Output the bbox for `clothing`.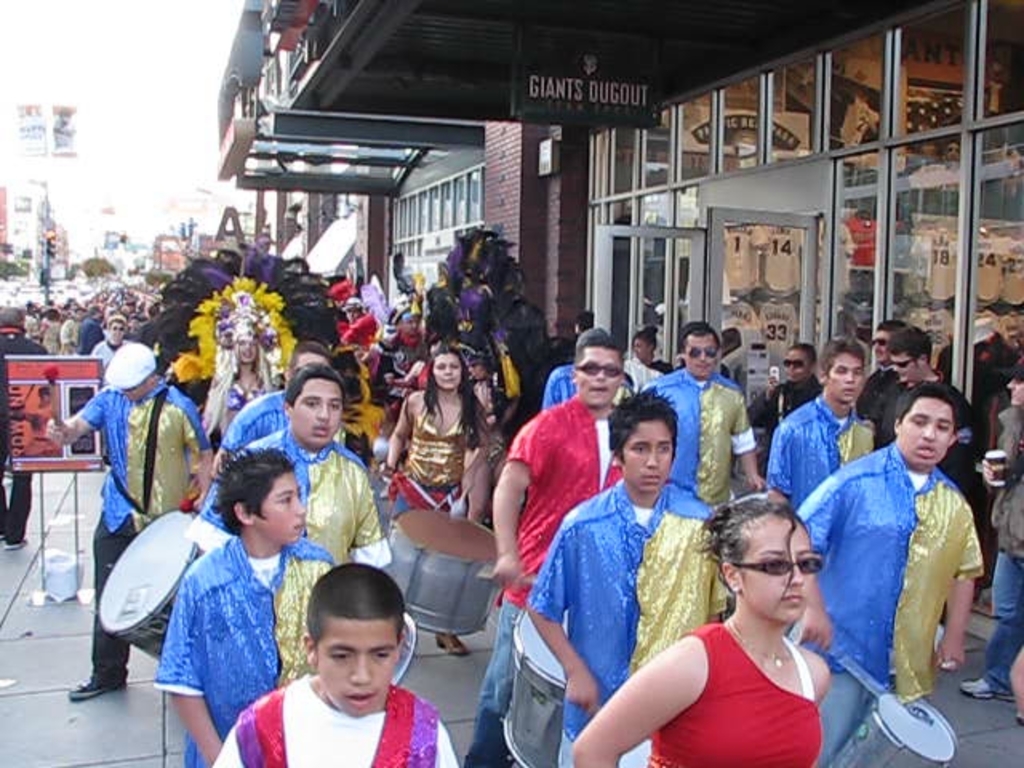
Rect(371, 334, 426, 394).
